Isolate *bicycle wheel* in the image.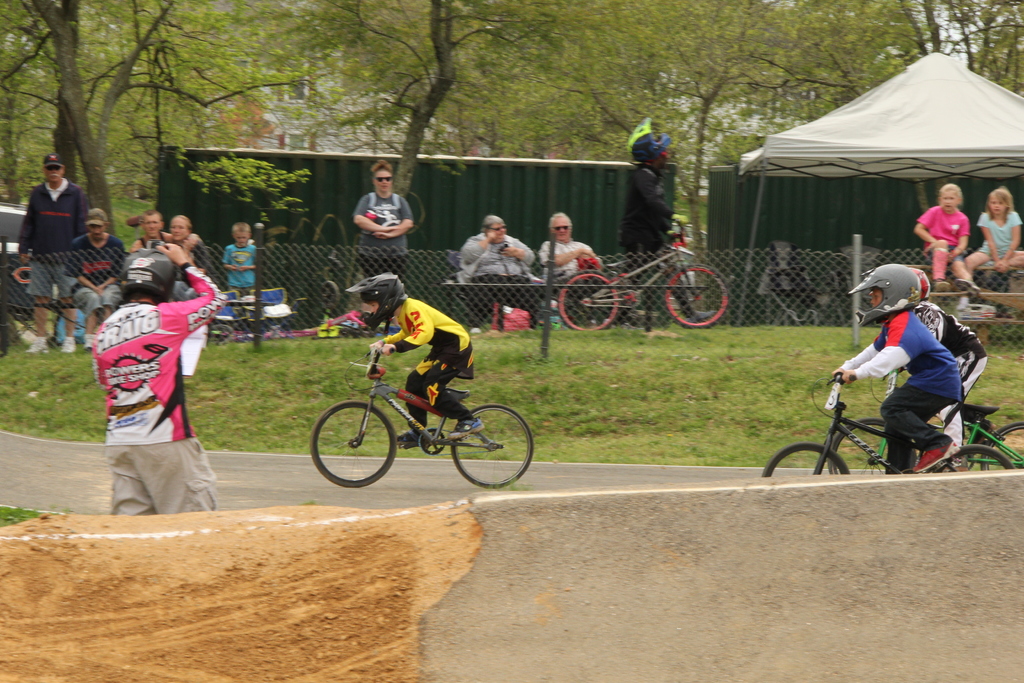
Isolated region: detection(761, 442, 850, 477).
